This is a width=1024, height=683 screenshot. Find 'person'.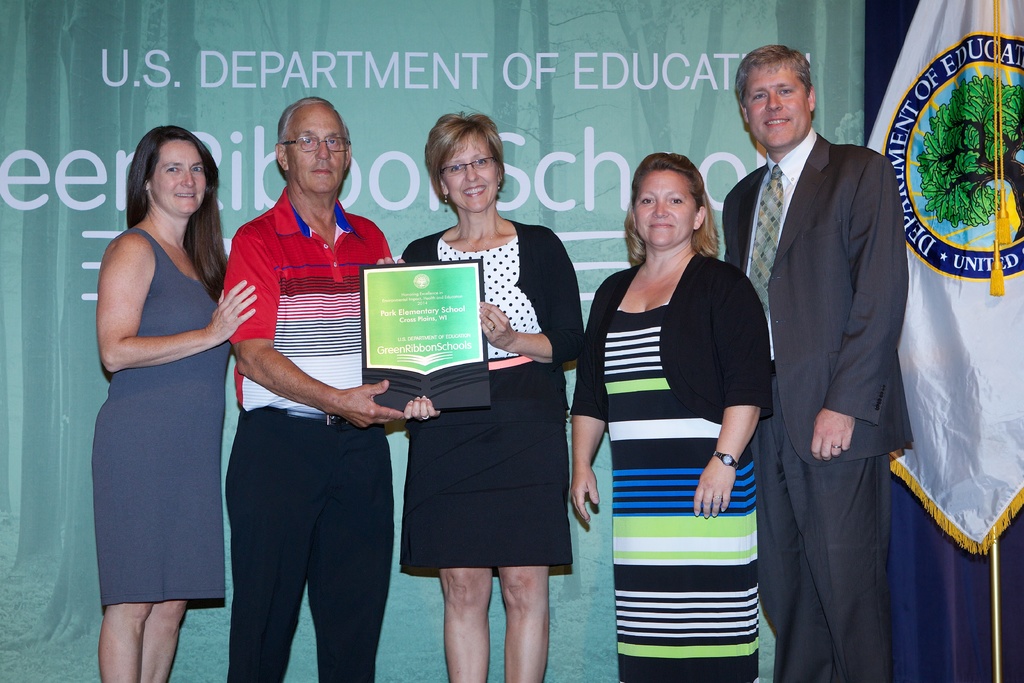
Bounding box: 724, 45, 913, 682.
